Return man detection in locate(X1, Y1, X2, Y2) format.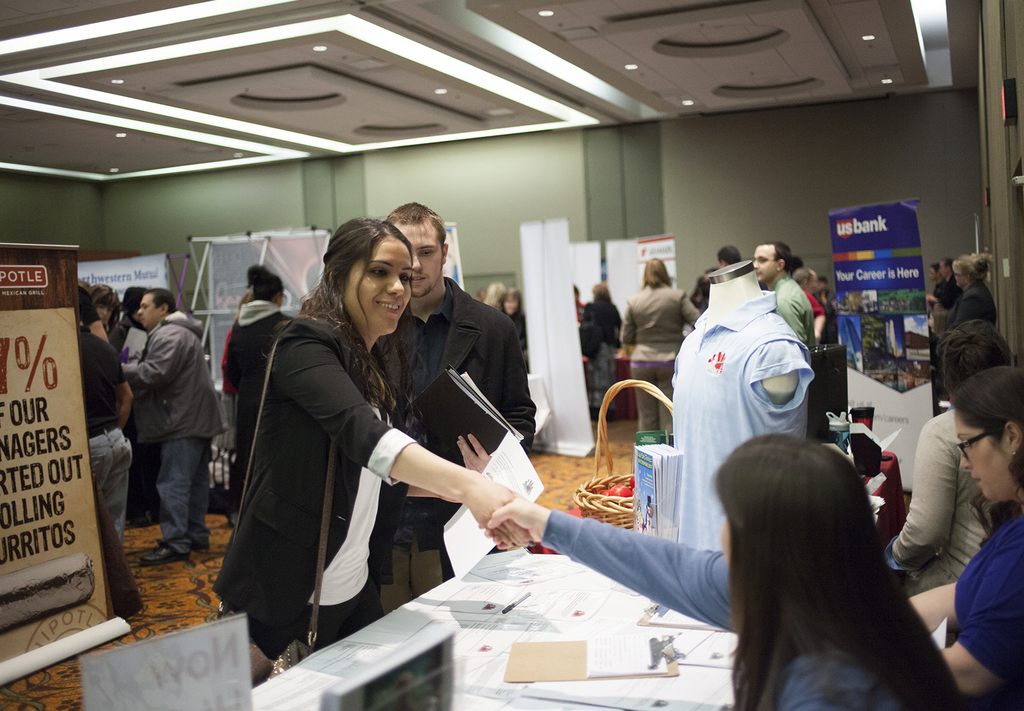
locate(925, 264, 936, 293).
